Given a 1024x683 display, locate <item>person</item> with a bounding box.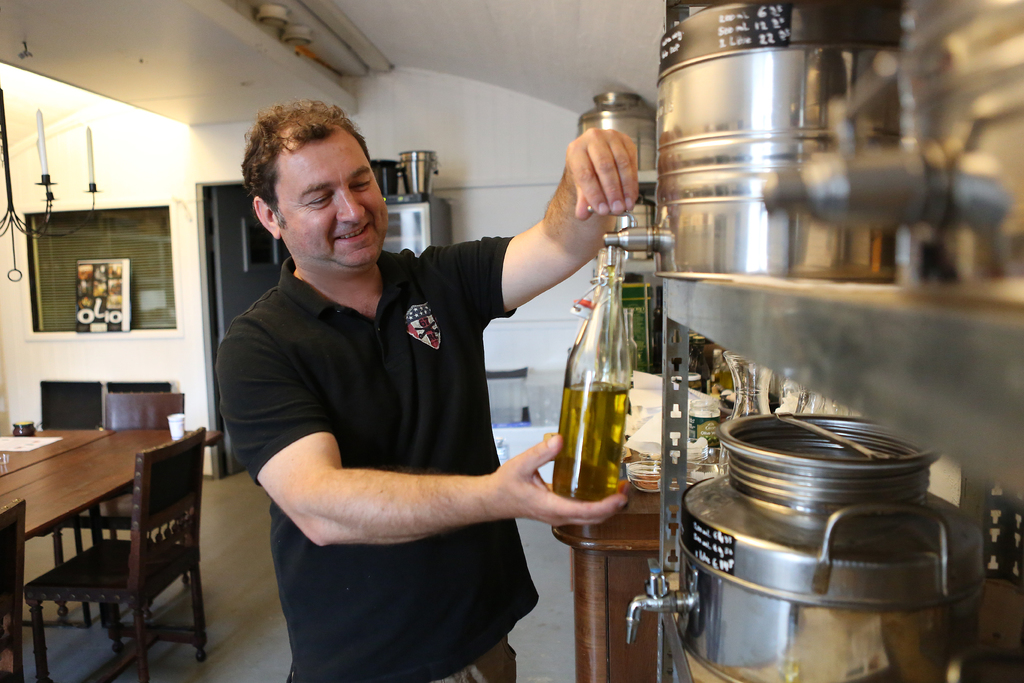
Located: (left=273, top=40, right=644, bottom=661).
